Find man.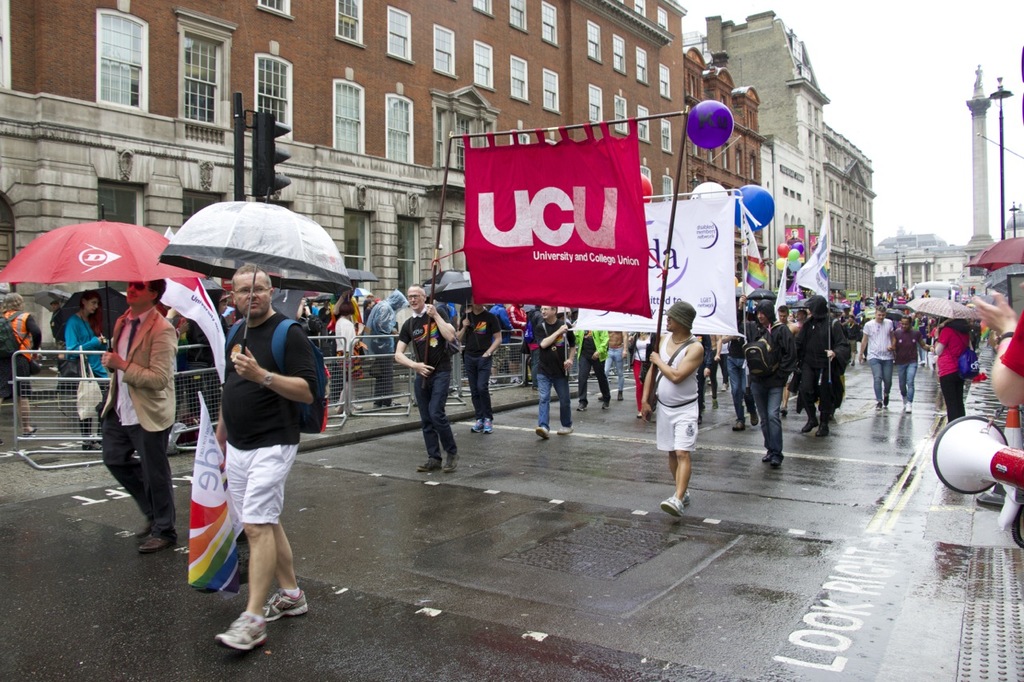
region(530, 298, 572, 437).
